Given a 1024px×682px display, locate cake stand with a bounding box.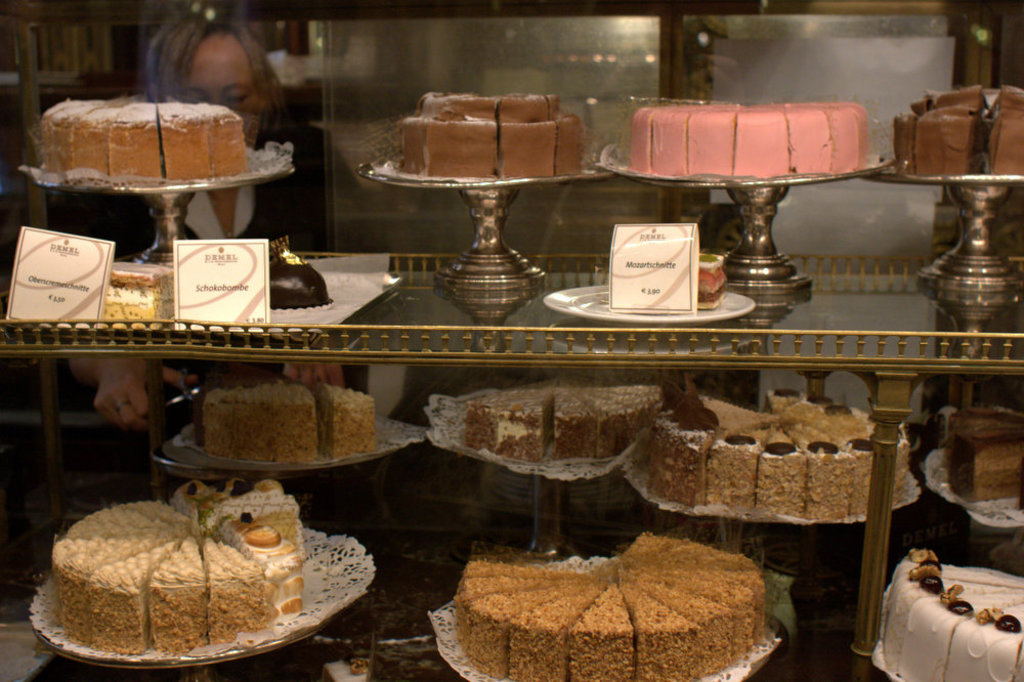
Located: detection(23, 137, 302, 281).
